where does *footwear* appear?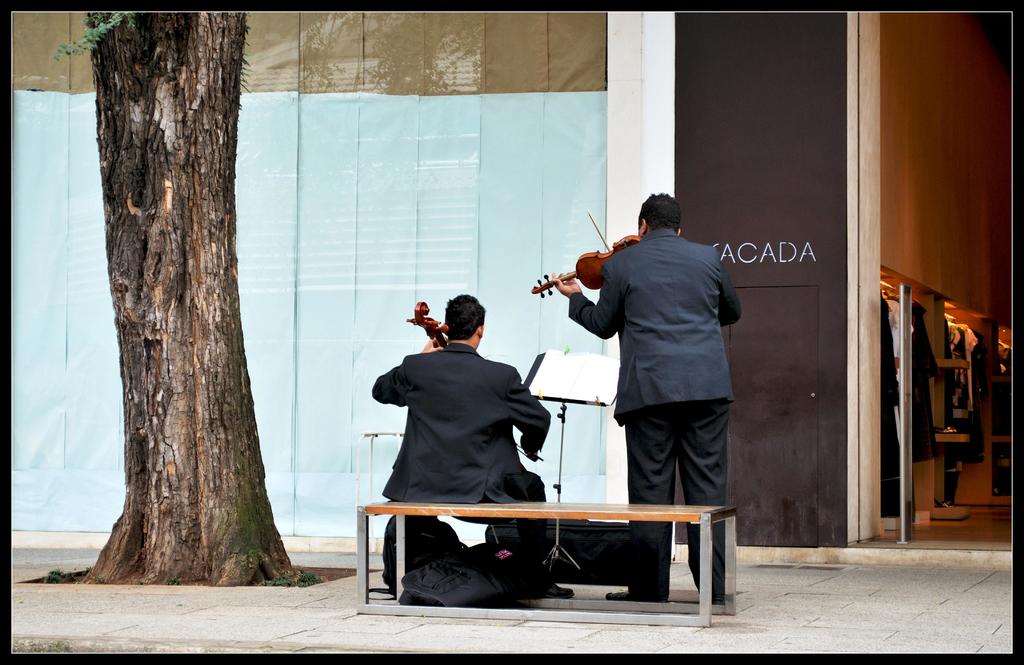
Appears at <box>712,590,725,604</box>.
